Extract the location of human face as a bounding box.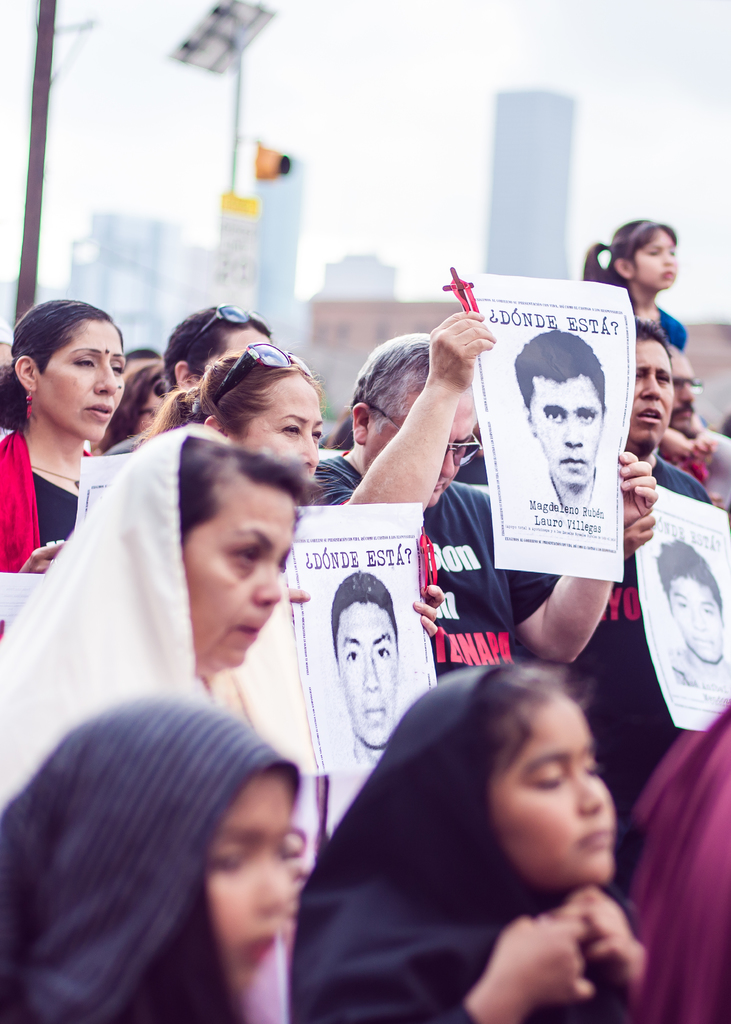
673:370:699:431.
